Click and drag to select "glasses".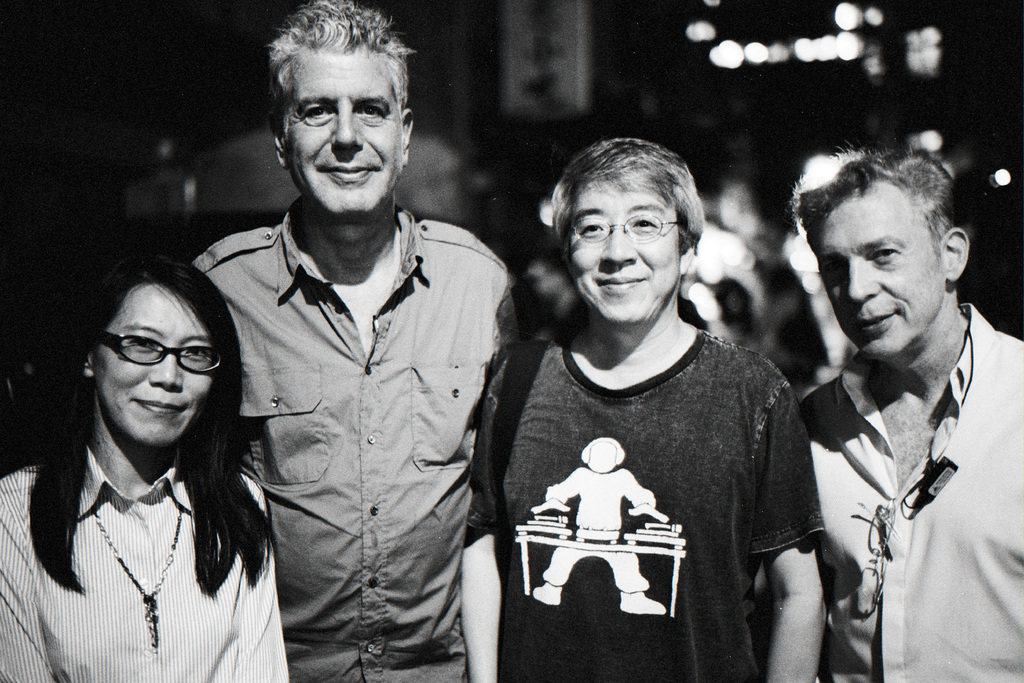
Selection: bbox(103, 336, 229, 378).
